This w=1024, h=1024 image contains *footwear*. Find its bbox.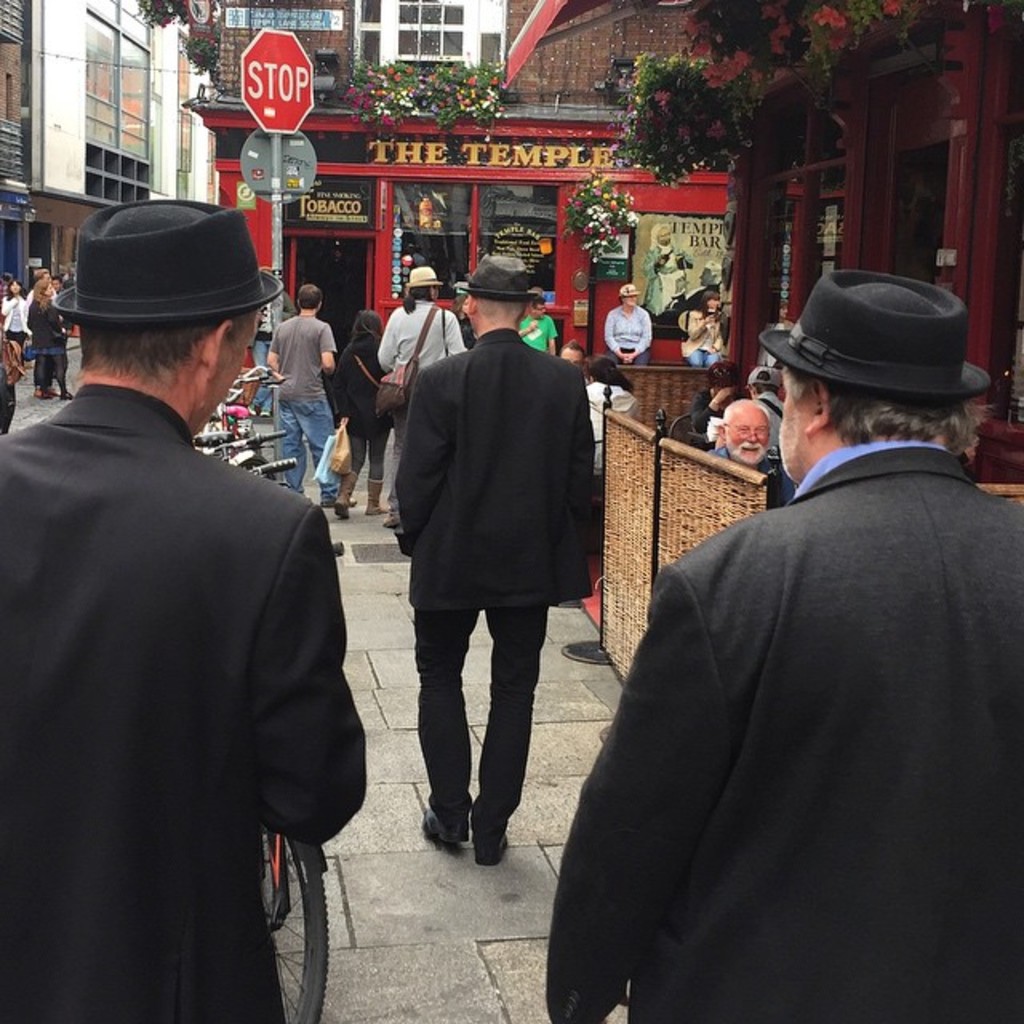
Rect(467, 824, 510, 864).
